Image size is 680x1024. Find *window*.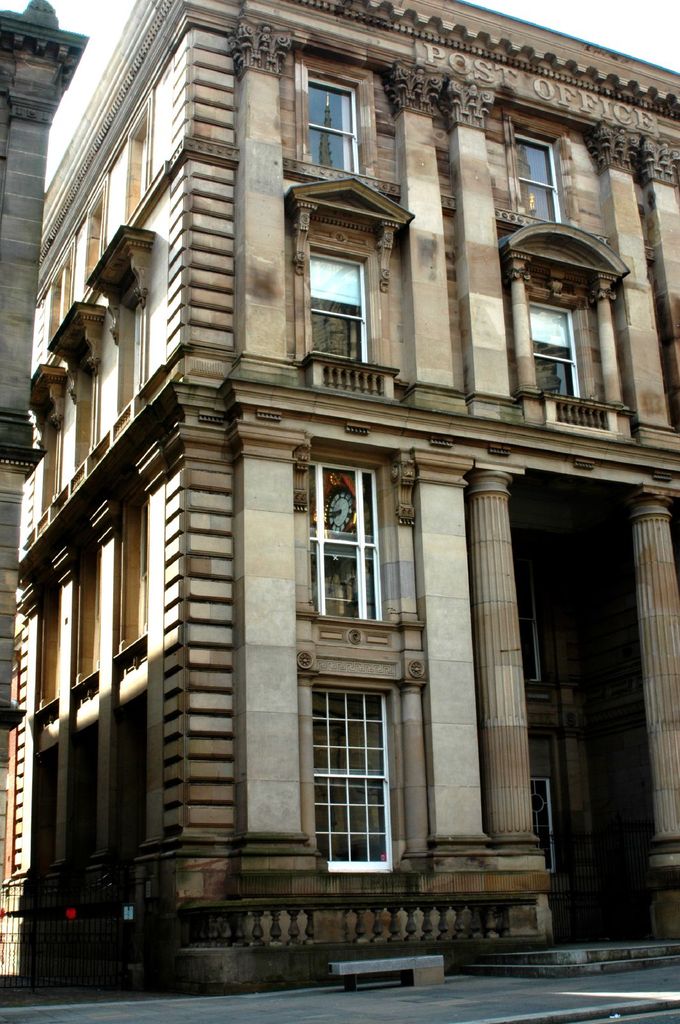
BBox(68, 352, 96, 497).
